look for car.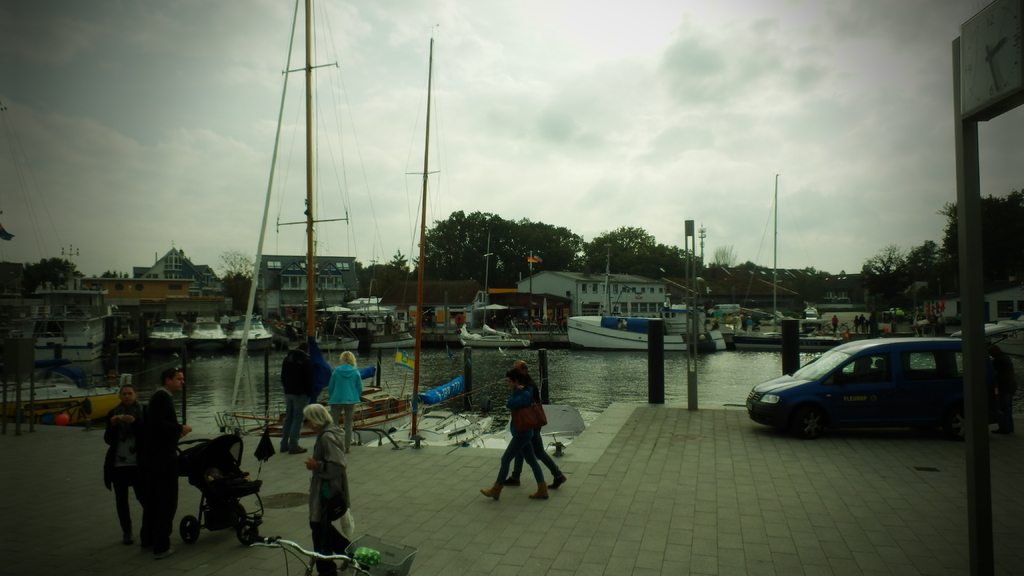
Found: BBox(746, 312, 1023, 442).
